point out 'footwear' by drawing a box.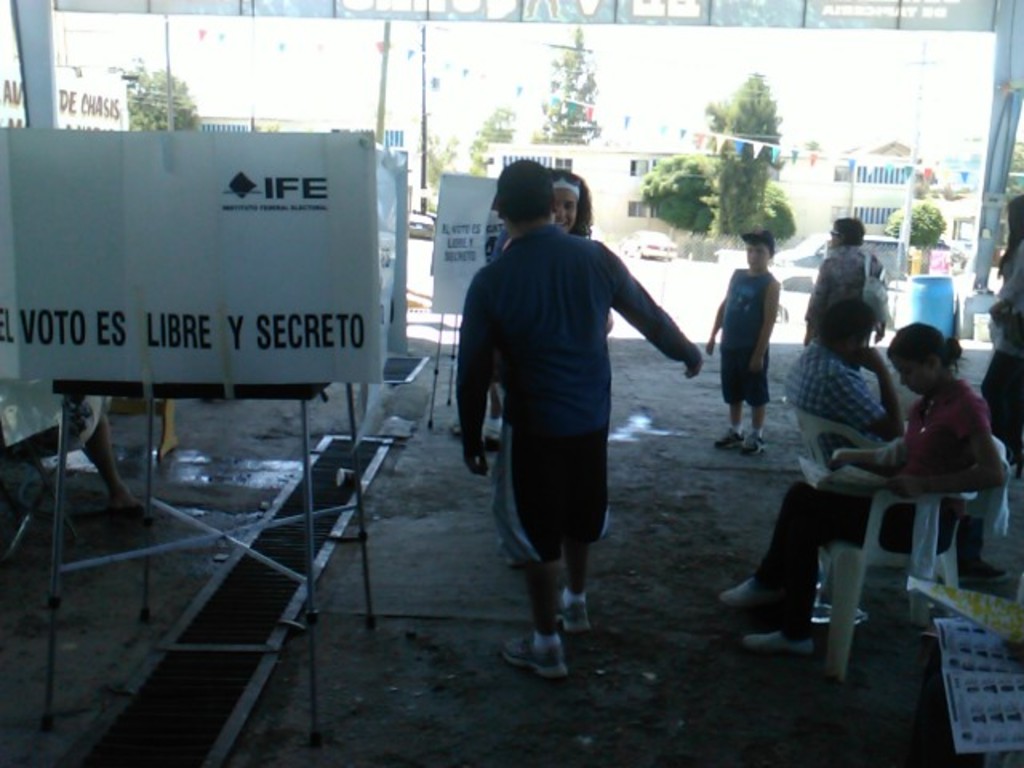
l=744, t=618, r=811, b=656.
